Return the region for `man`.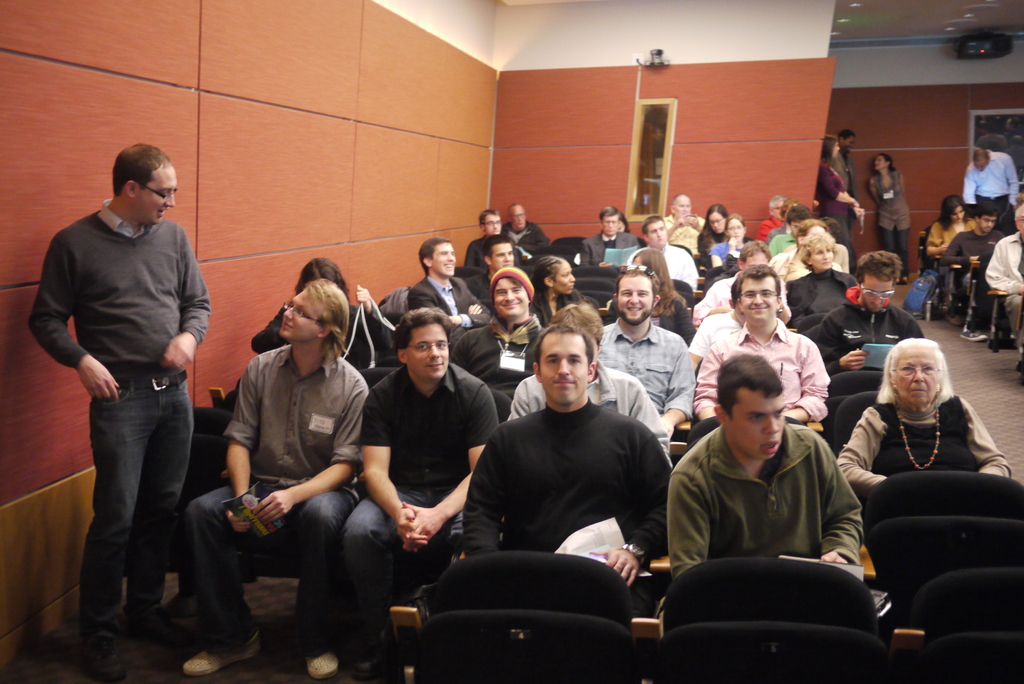
bbox(981, 205, 1023, 348).
